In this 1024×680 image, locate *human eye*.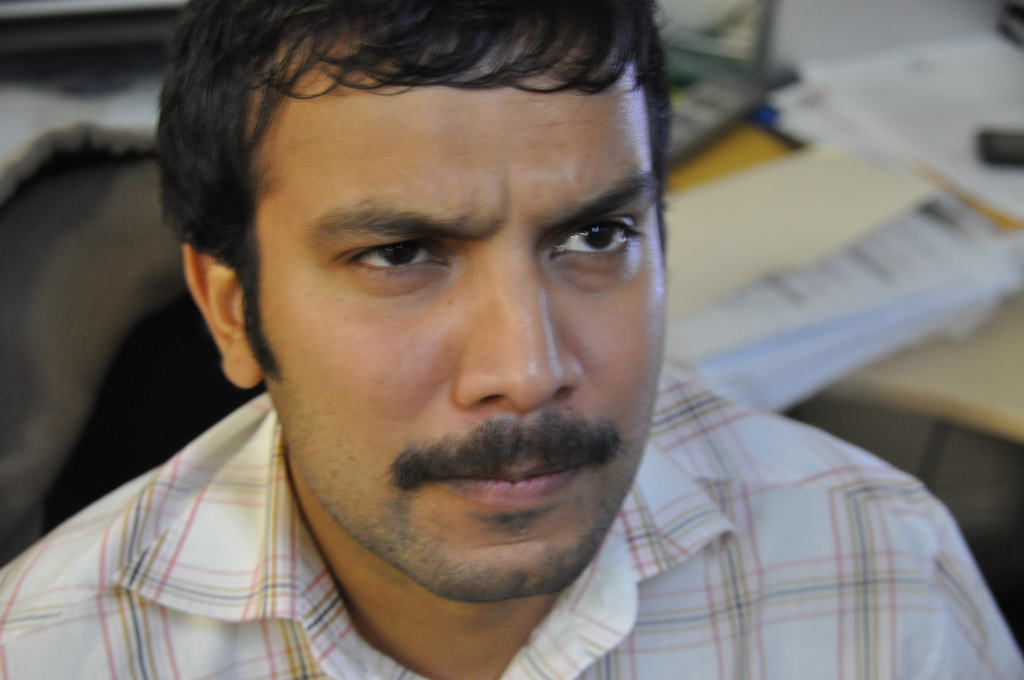
Bounding box: <box>342,232,458,286</box>.
